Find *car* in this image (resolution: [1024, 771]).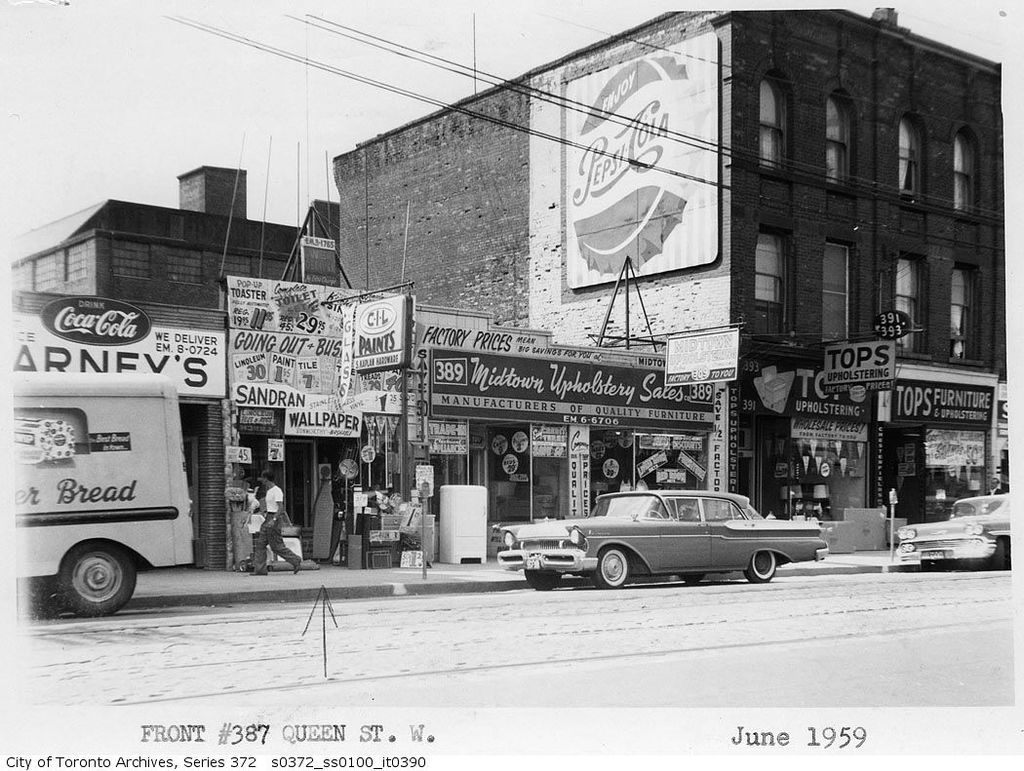
x1=496 y1=487 x2=830 y2=593.
